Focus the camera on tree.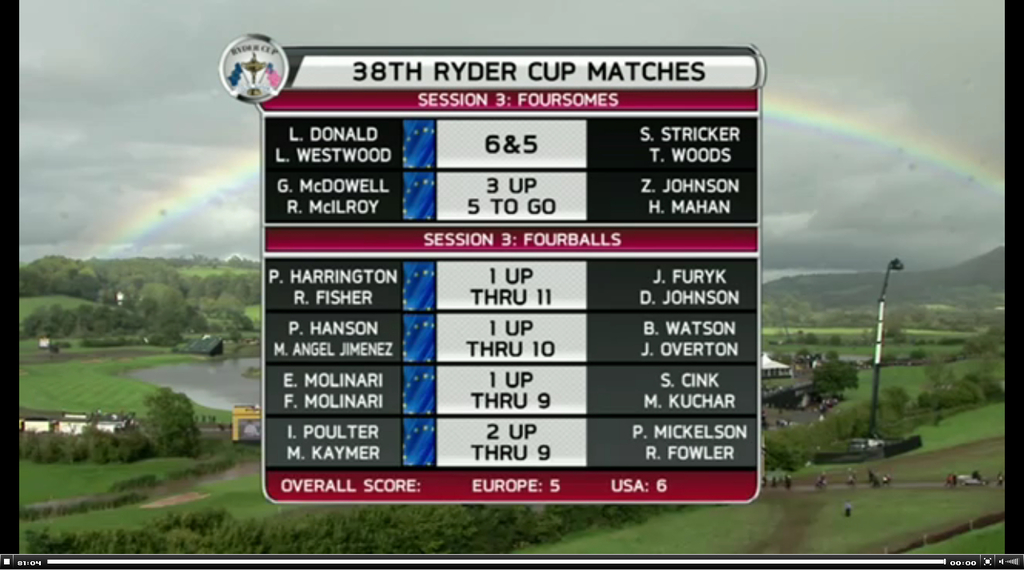
Focus region: [x1=14, y1=428, x2=101, y2=472].
